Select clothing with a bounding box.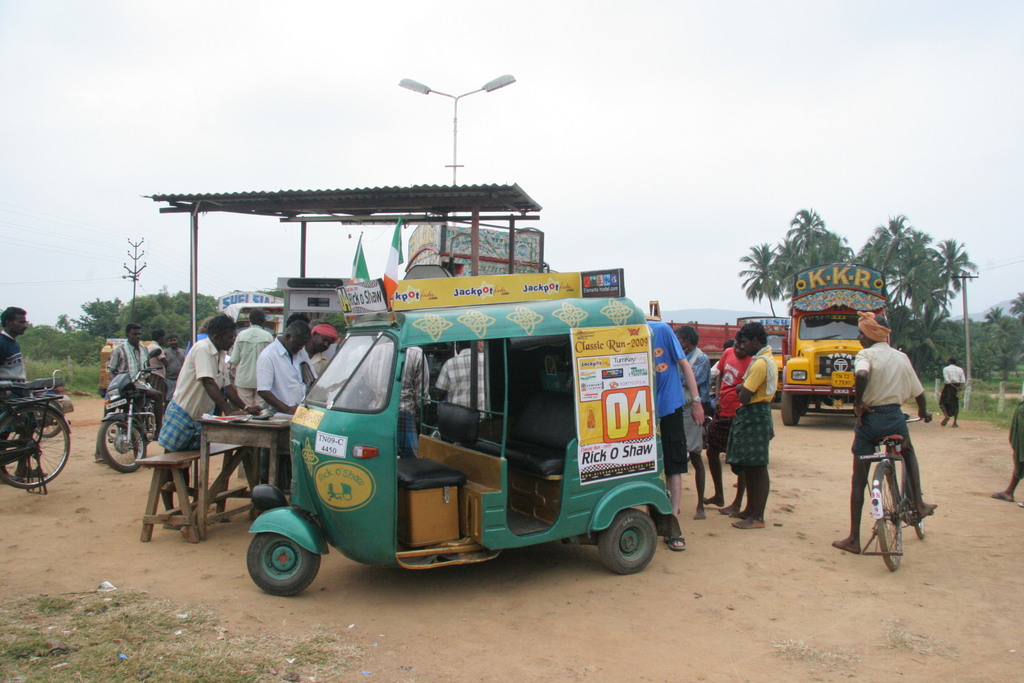
pyautogui.locateOnScreen(938, 365, 968, 424).
